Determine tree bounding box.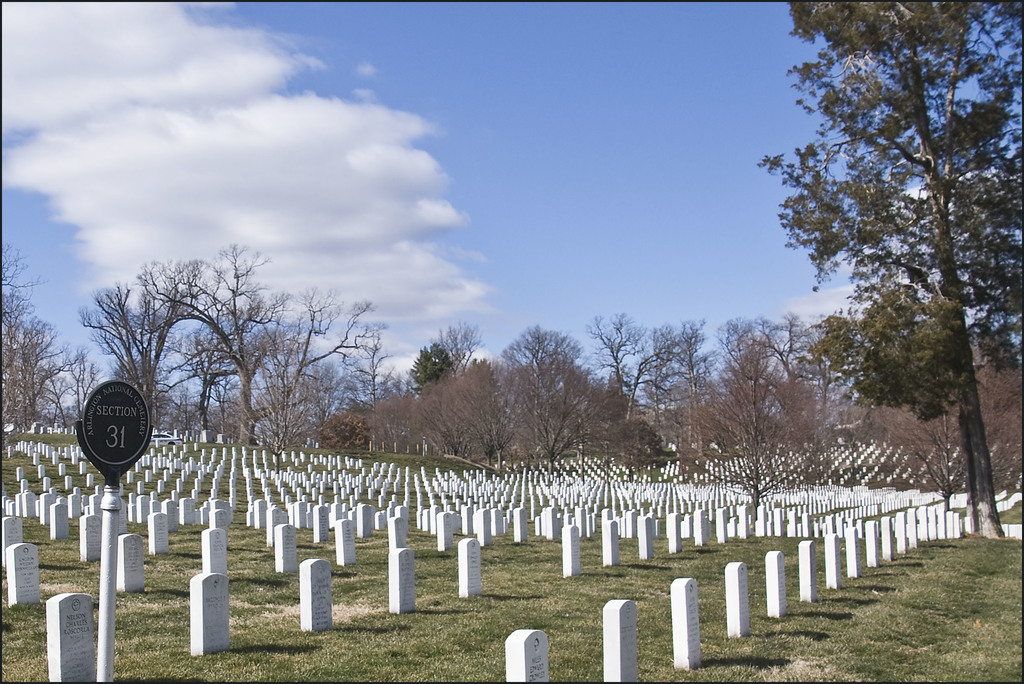
Determined: [237,362,307,470].
